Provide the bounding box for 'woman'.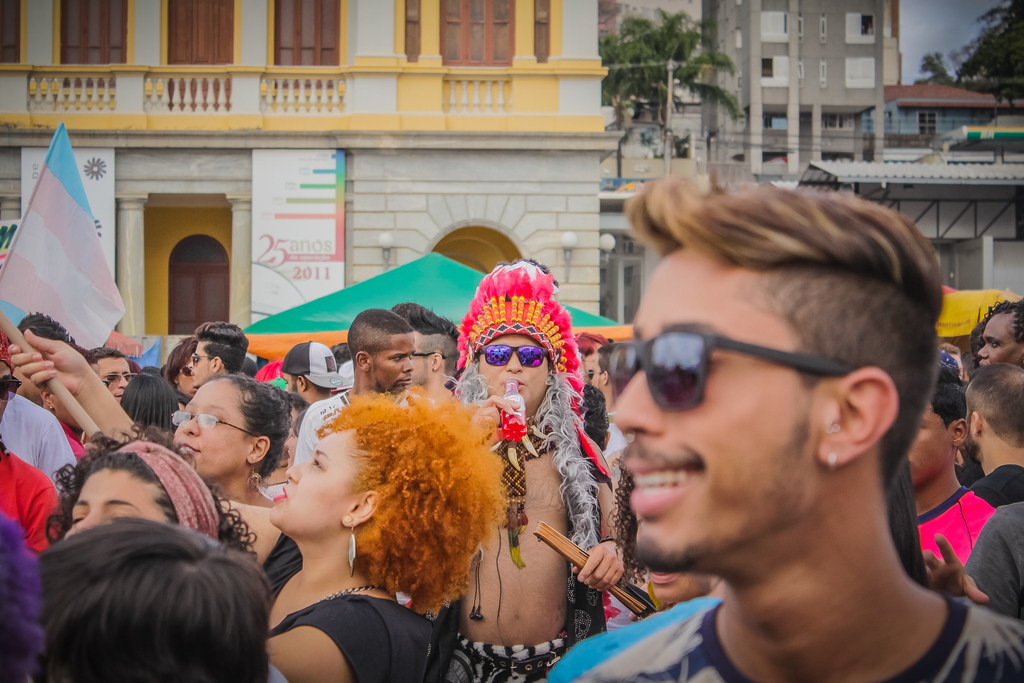
left=44, top=425, right=260, bottom=575.
